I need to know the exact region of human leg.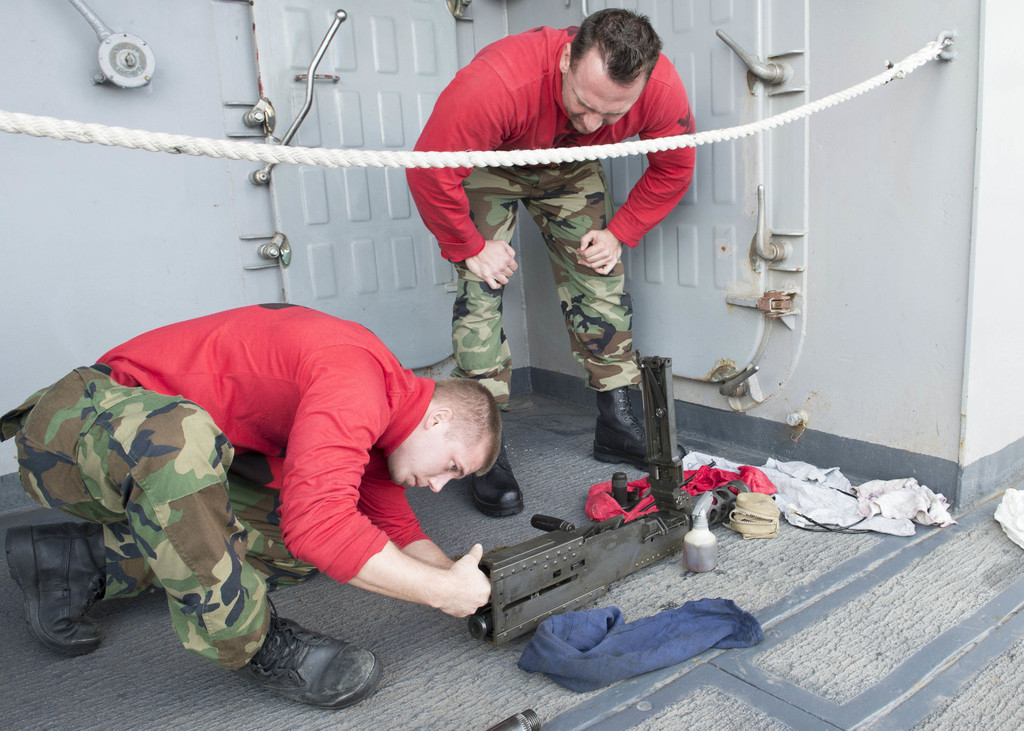
Region: x1=533, y1=157, x2=685, y2=469.
